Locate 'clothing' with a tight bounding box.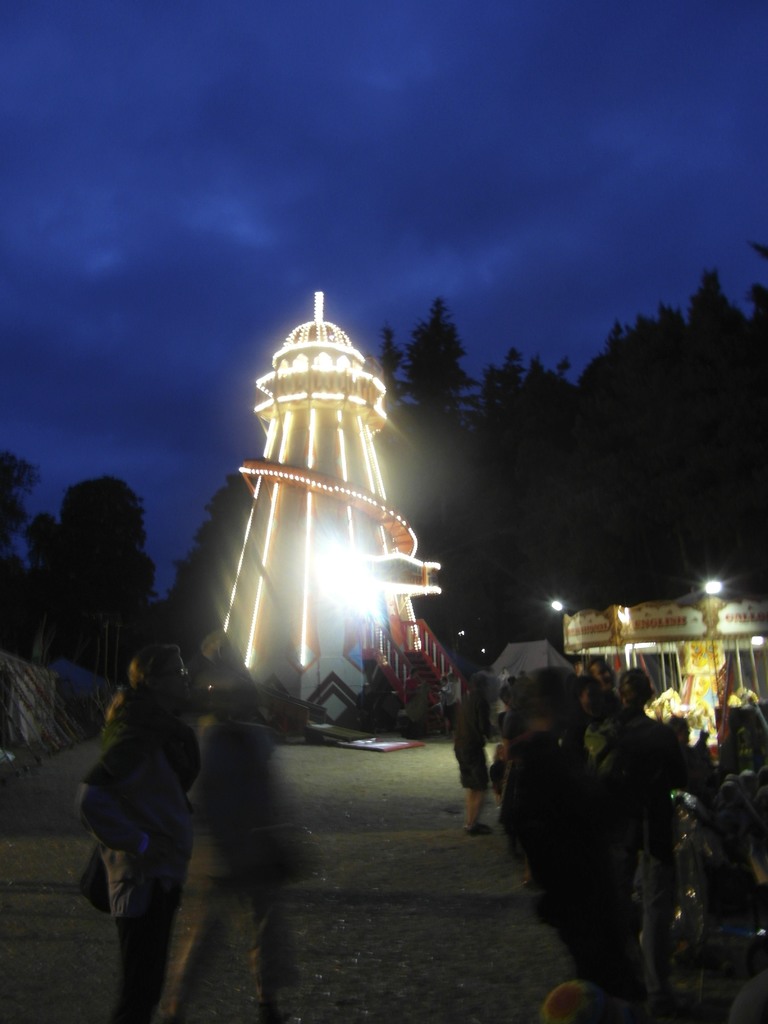
box=[177, 712, 319, 1007].
